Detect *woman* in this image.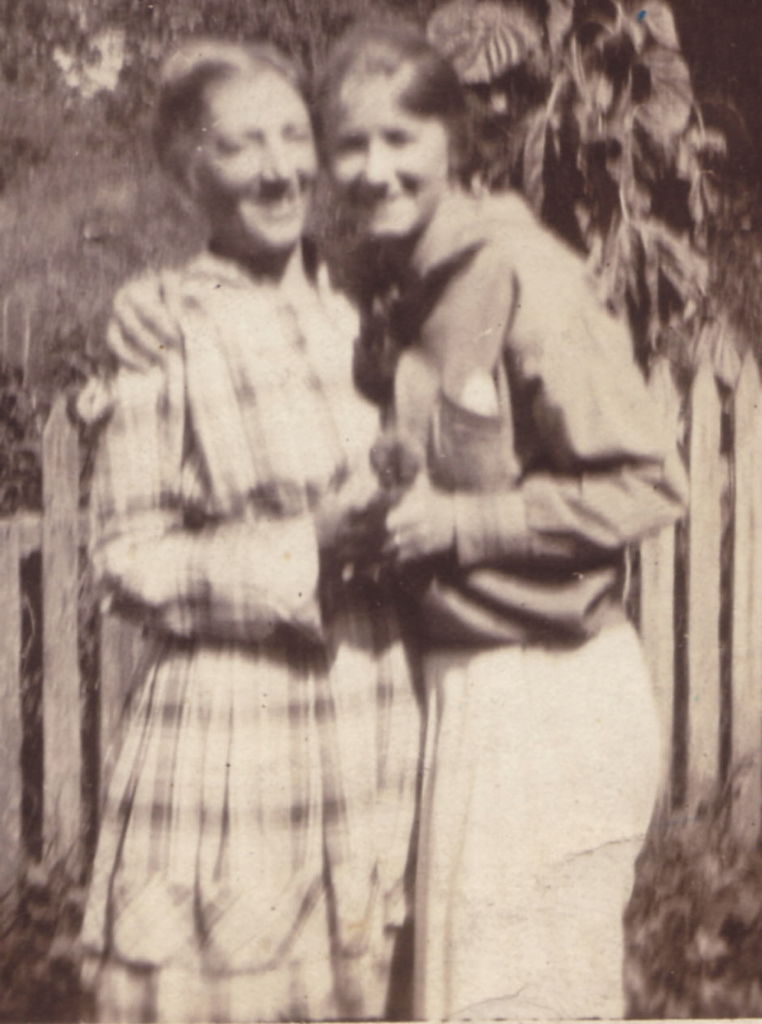
Detection: (x1=64, y1=31, x2=438, y2=1019).
